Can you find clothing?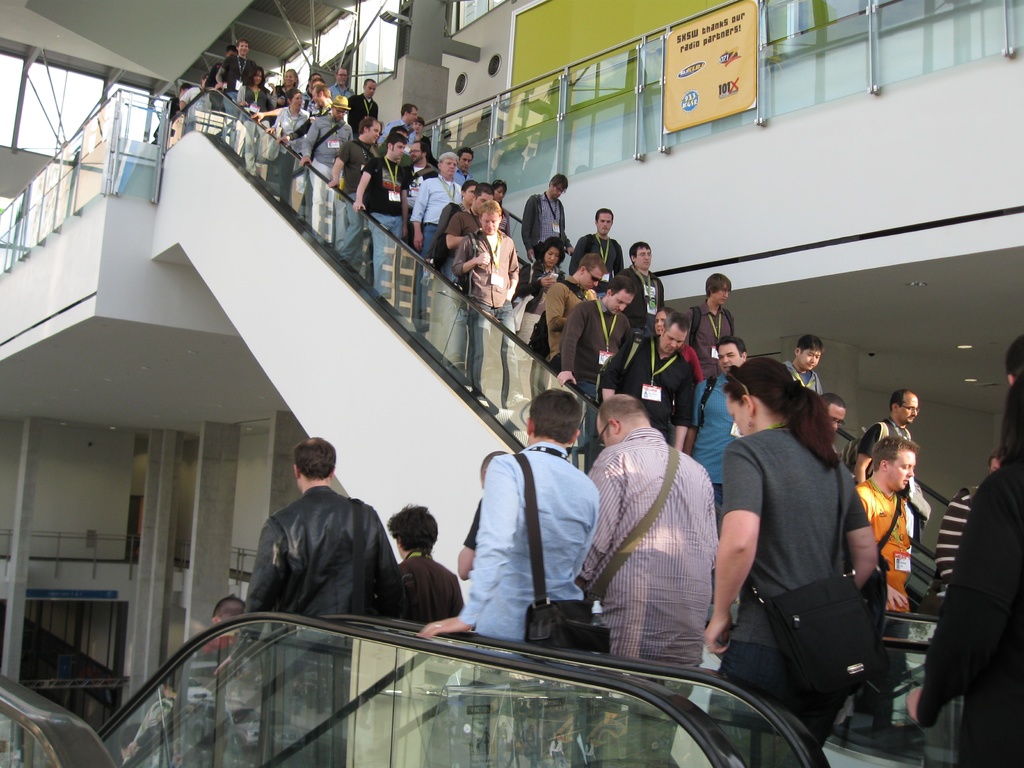
Yes, bounding box: 854:420:906:483.
